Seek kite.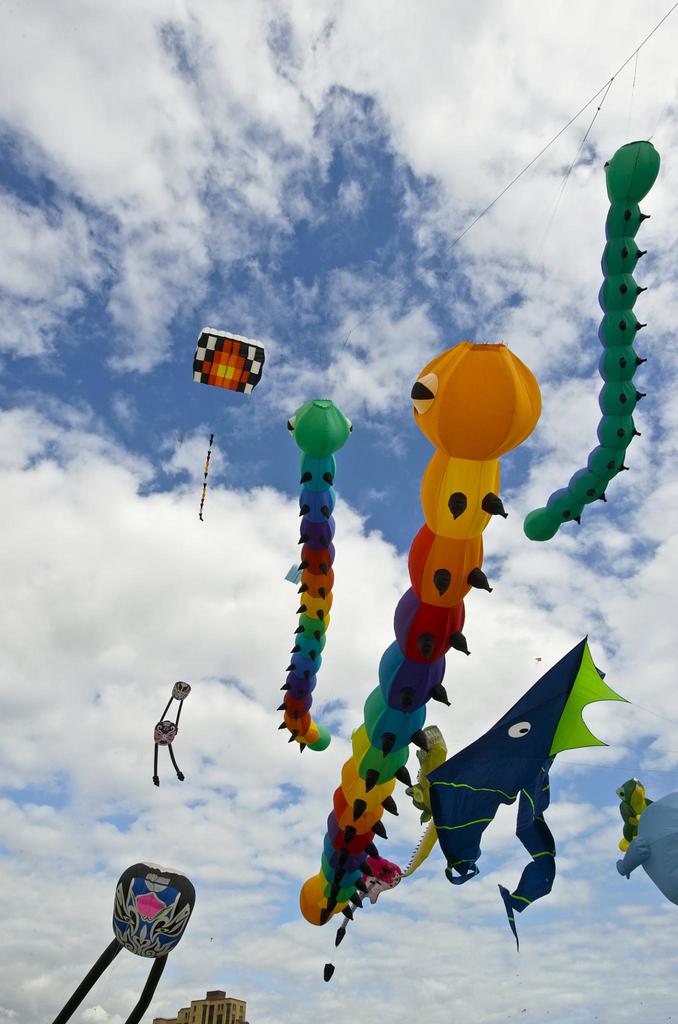
bbox=(613, 777, 657, 875).
